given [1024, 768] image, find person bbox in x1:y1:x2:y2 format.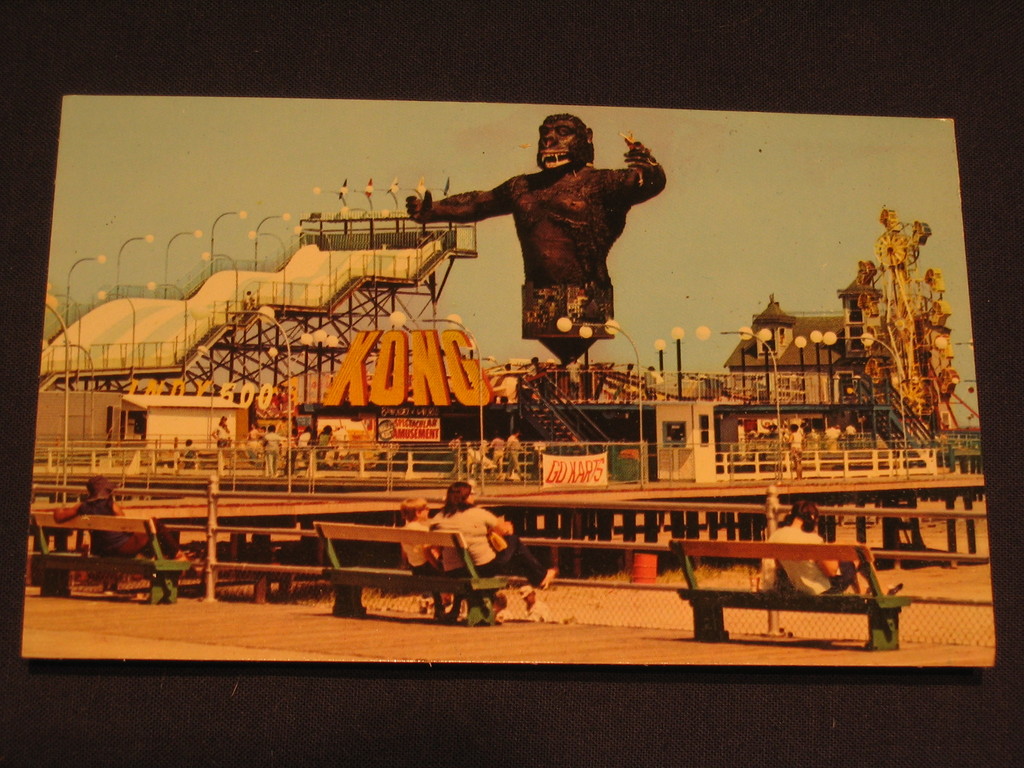
52:476:199:579.
